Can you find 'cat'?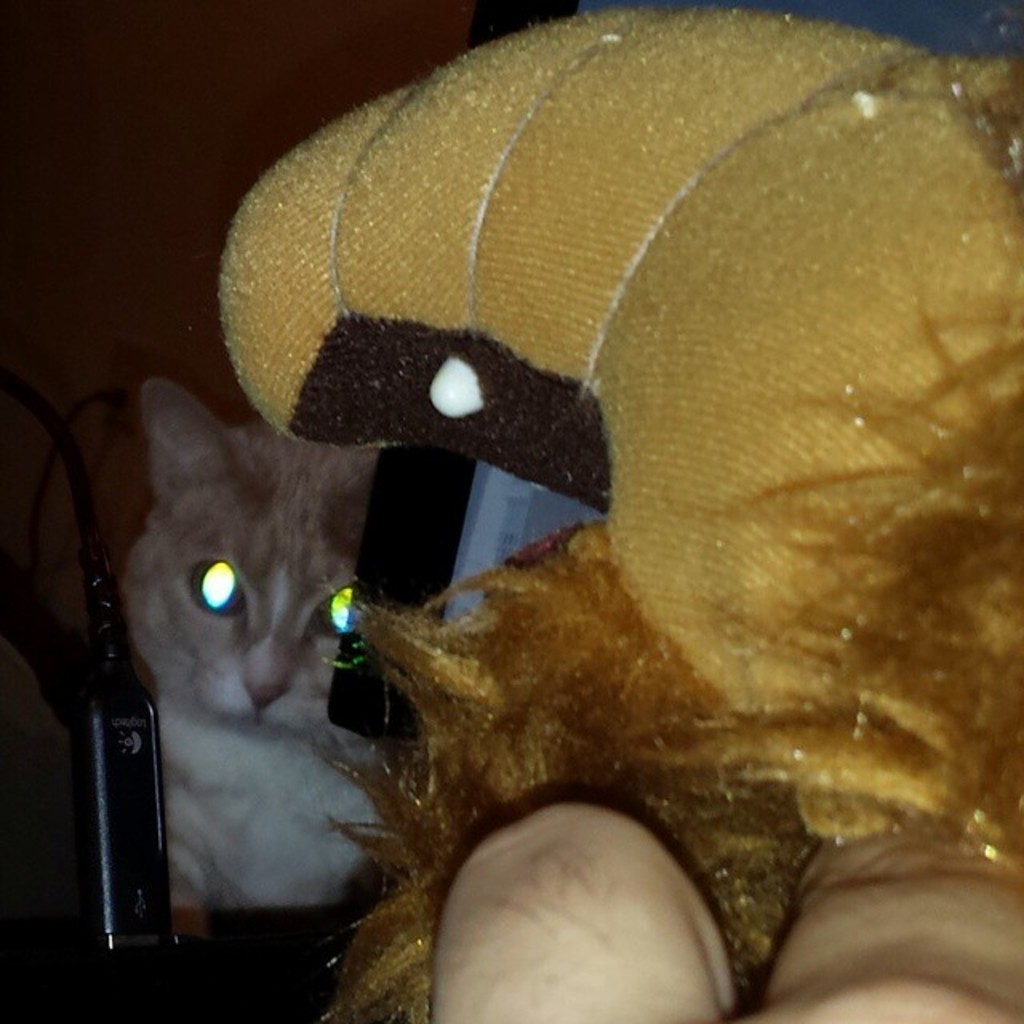
Yes, bounding box: 123,381,398,931.
